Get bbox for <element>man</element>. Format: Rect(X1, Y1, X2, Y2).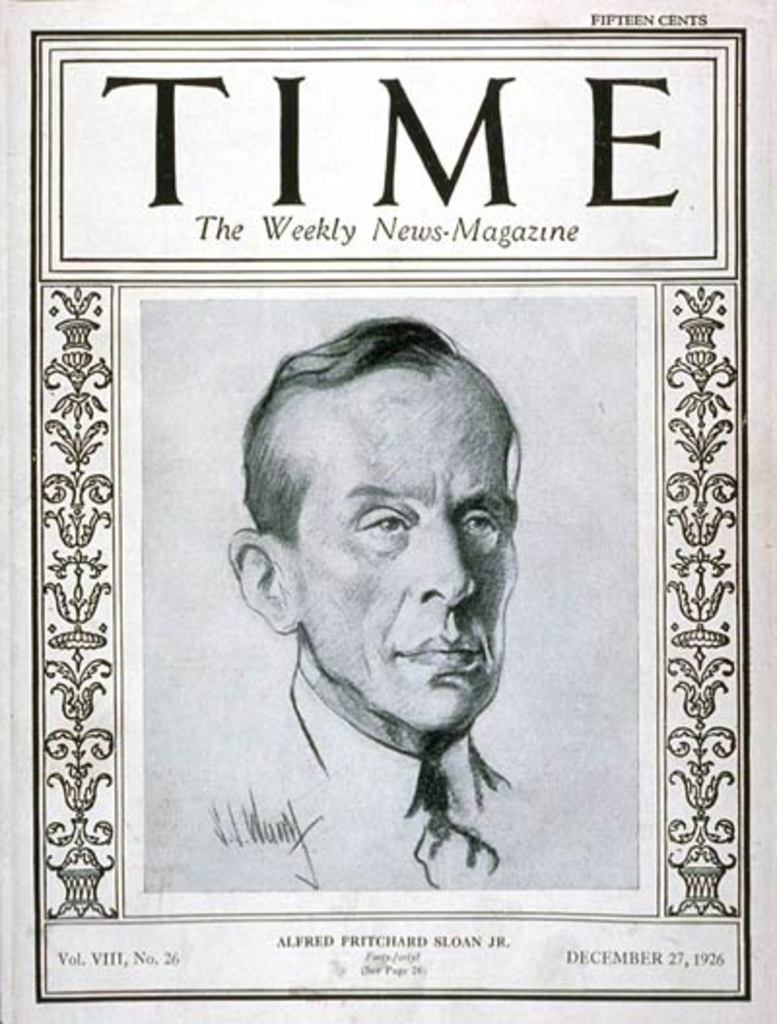
Rect(163, 315, 542, 892).
